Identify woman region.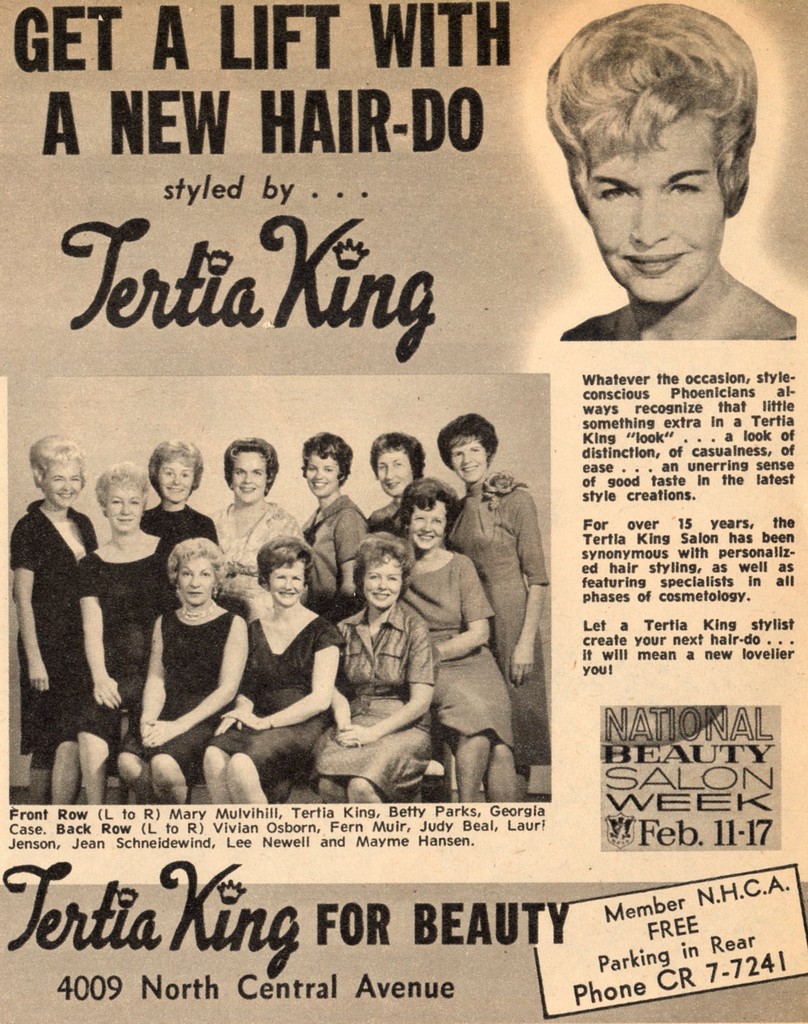
Region: crop(369, 435, 427, 535).
